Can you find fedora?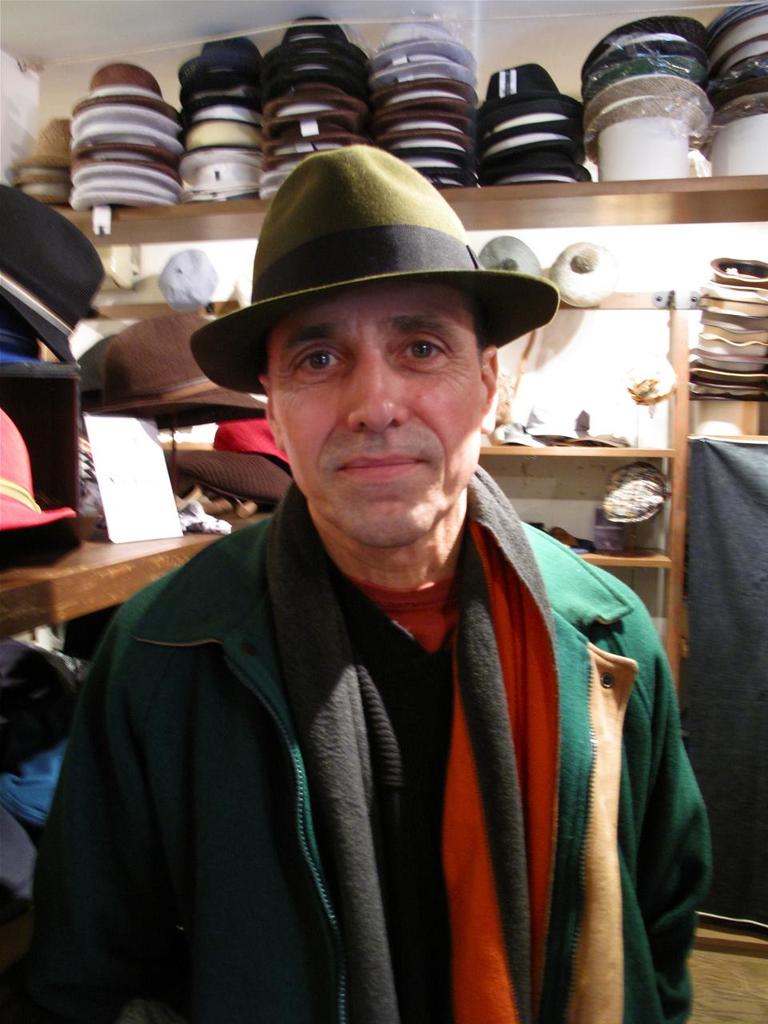
Yes, bounding box: 75,307,239,413.
